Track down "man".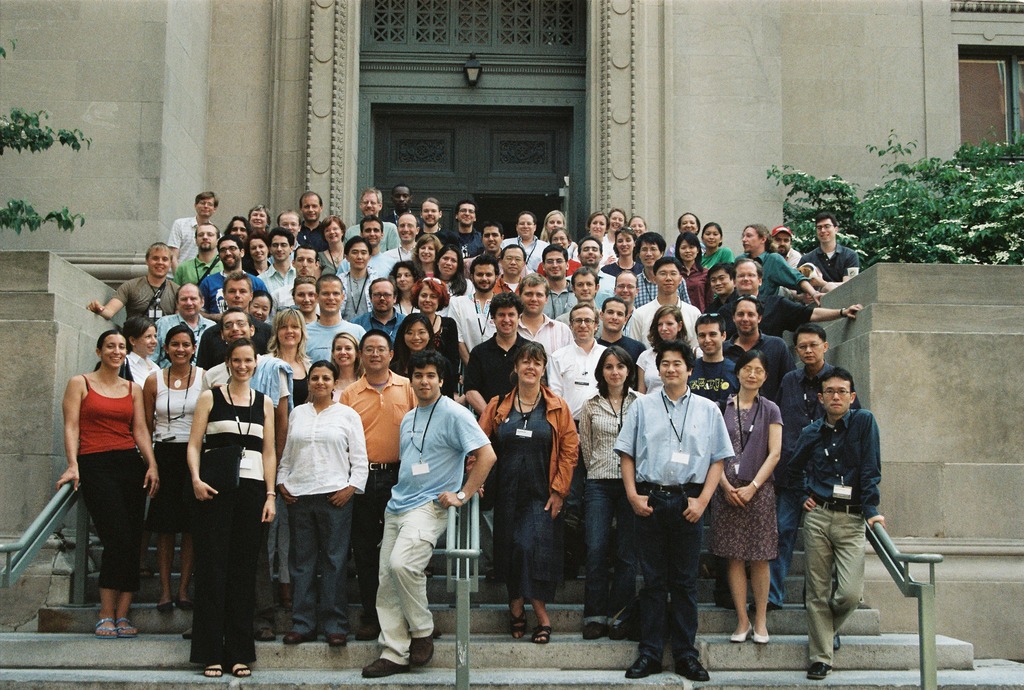
Tracked to (x1=717, y1=257, x2=865, y2=339).
